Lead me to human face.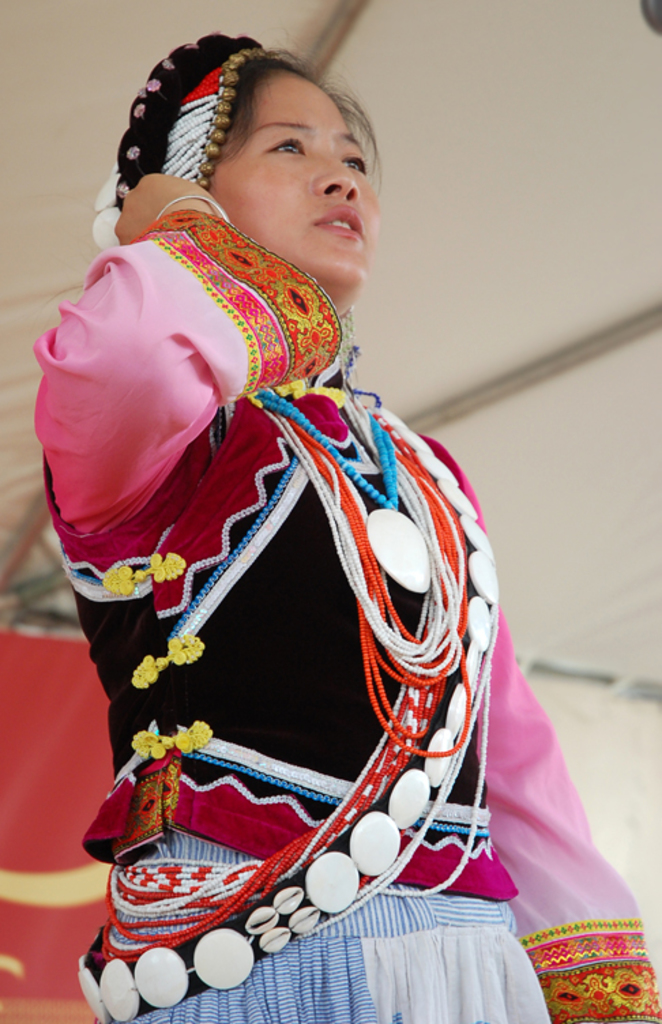
Lead to [x1=211, y1=72, x2=383, y2=279].
